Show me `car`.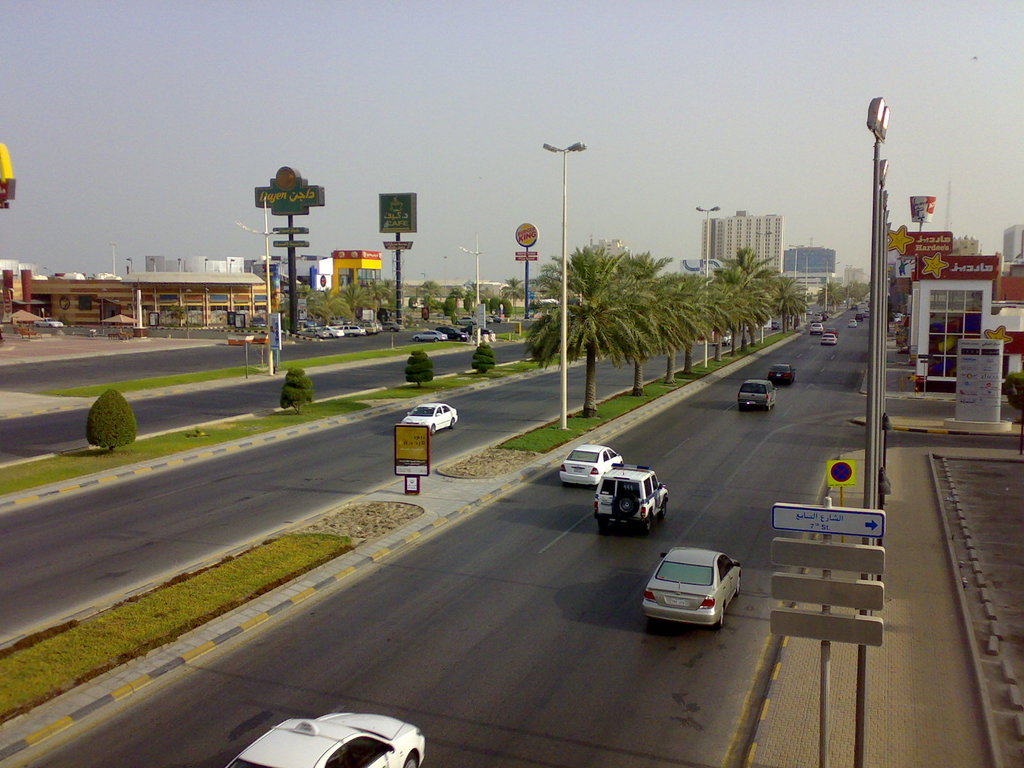
`car` is here: 824 328 835 331.
